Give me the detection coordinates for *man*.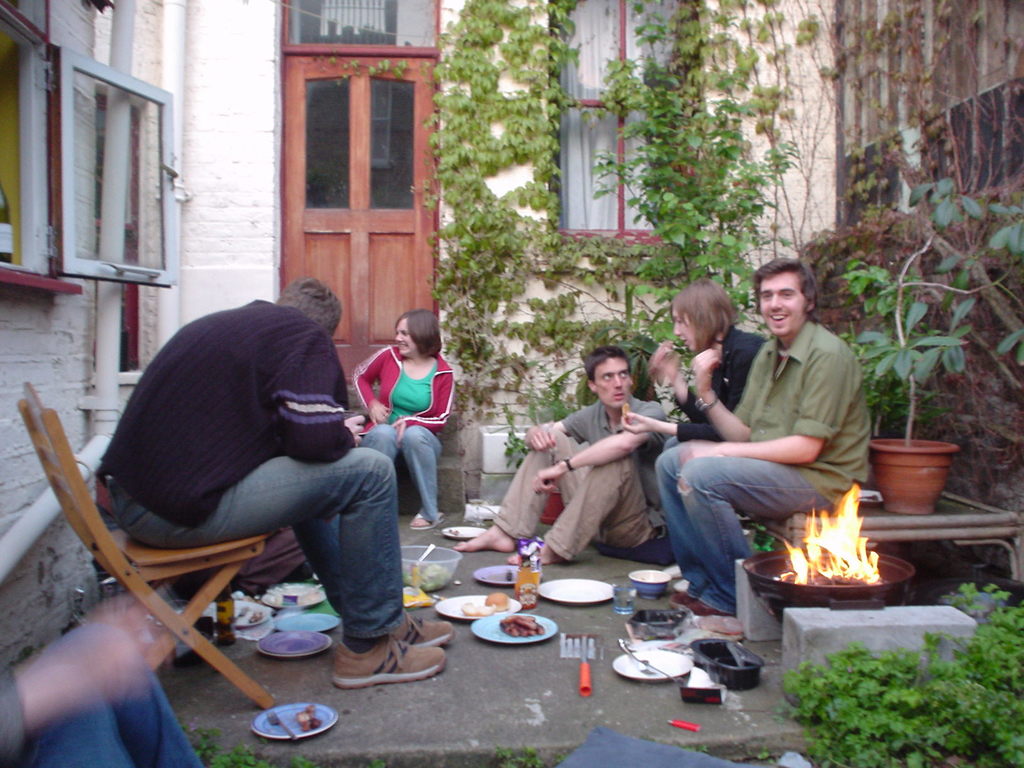
Rect(650, 254, 875, 611).
